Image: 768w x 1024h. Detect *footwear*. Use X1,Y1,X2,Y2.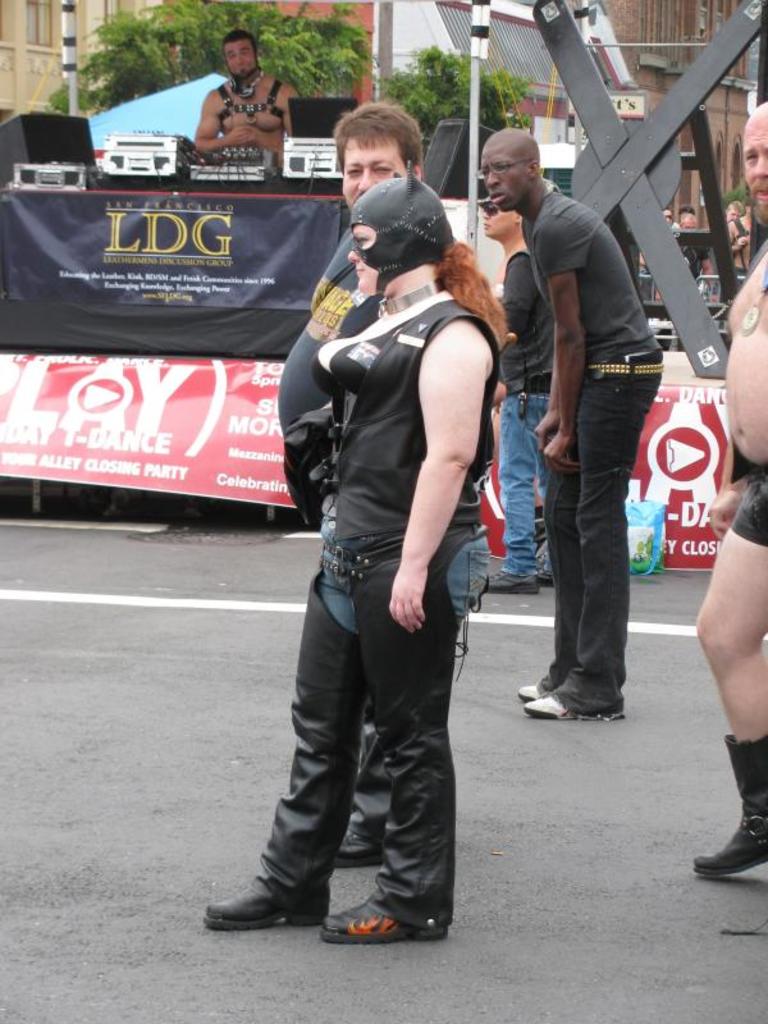
696,733,767,872.
